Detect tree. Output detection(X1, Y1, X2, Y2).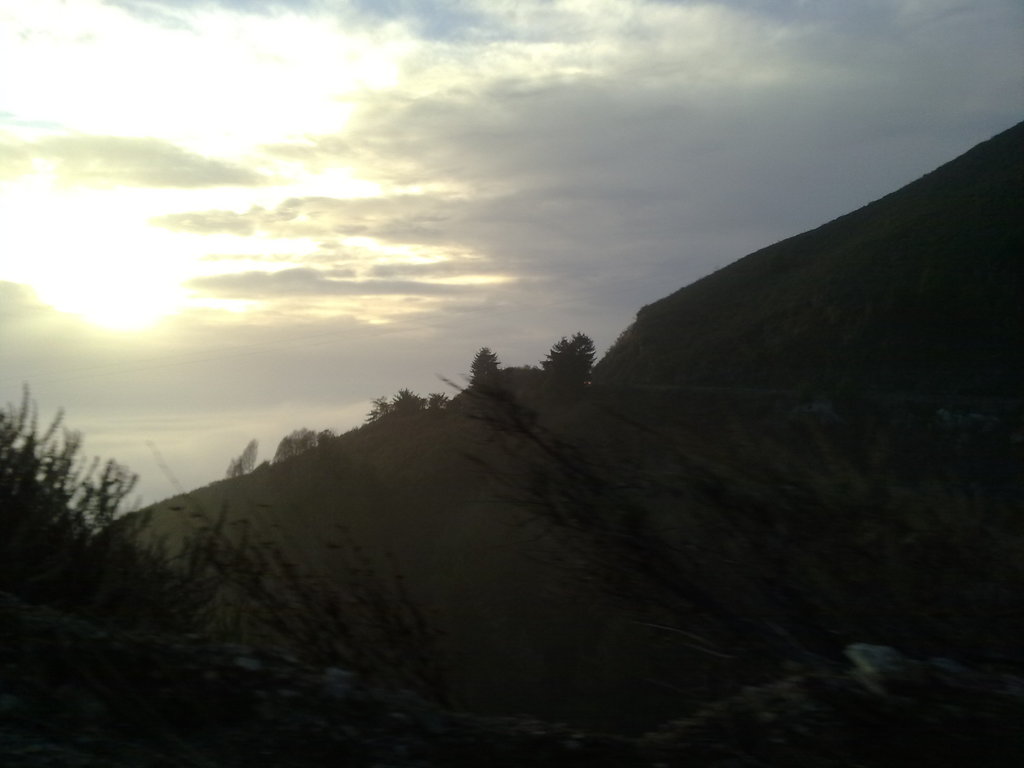
detection(364, 383, 449, 426).
